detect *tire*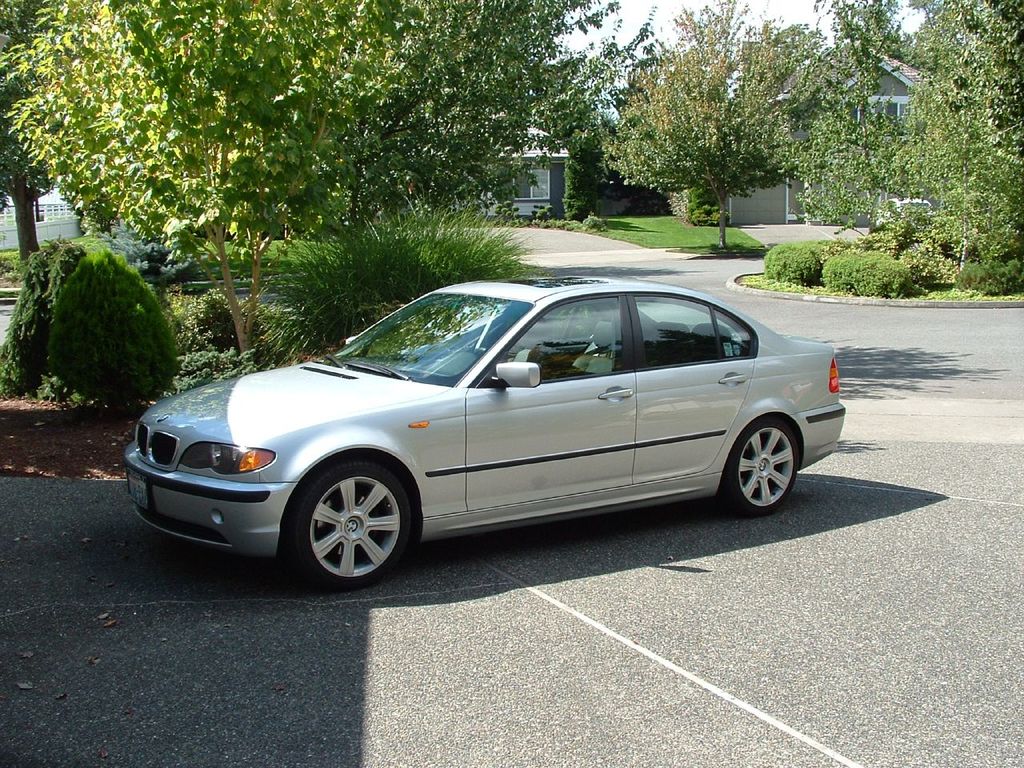
rect(728, 416, 800, 510)
